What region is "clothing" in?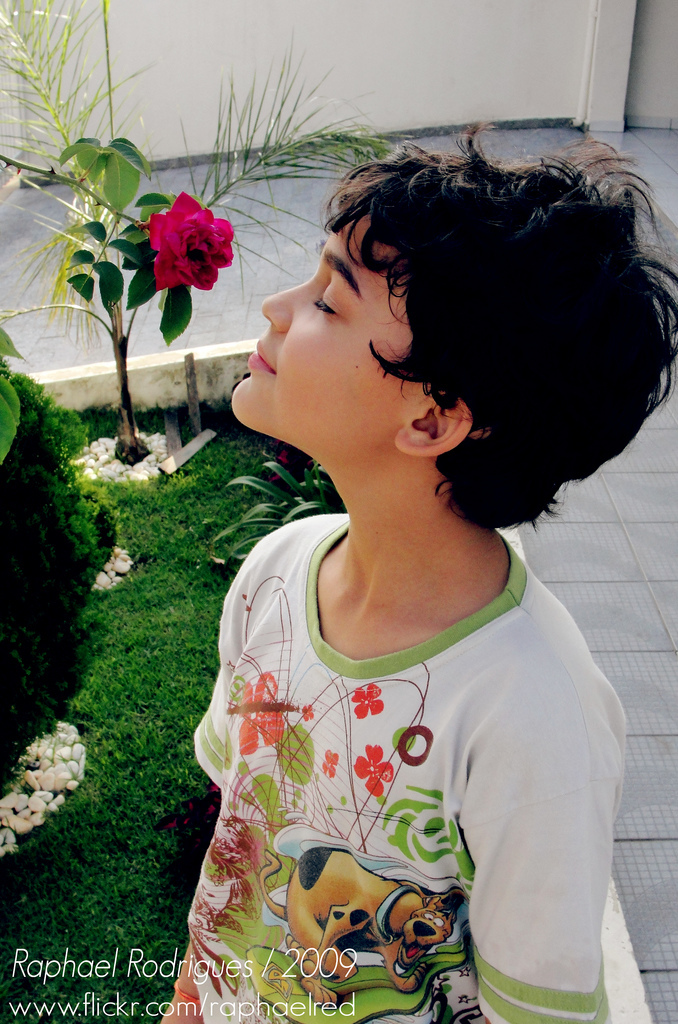
181, 506, 626, 1005.
